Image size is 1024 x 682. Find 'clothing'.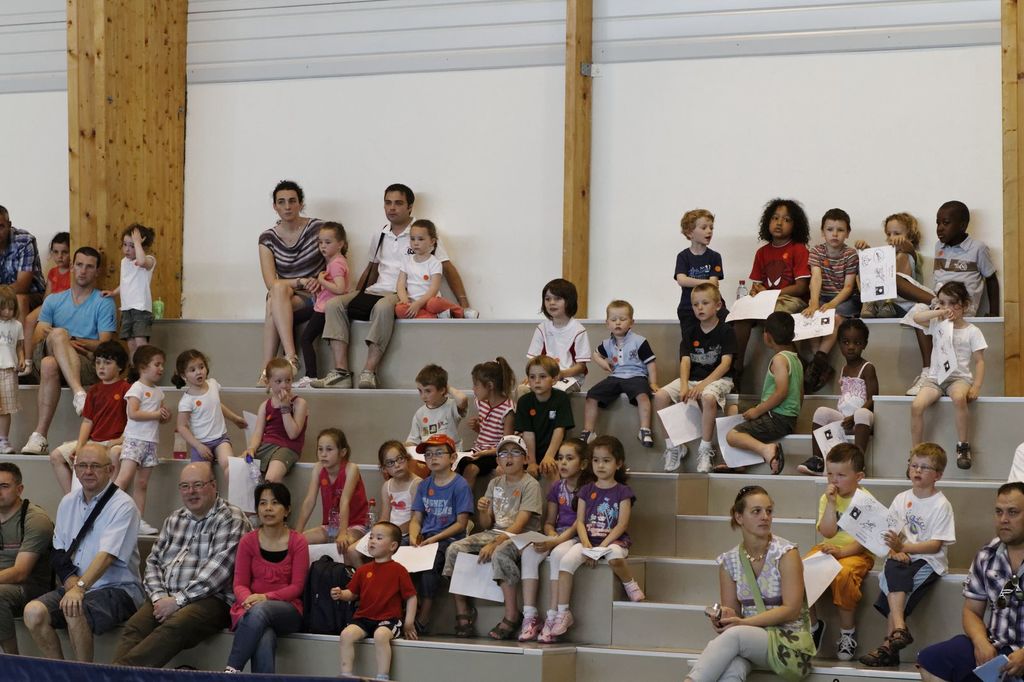
842:356:884:429.
